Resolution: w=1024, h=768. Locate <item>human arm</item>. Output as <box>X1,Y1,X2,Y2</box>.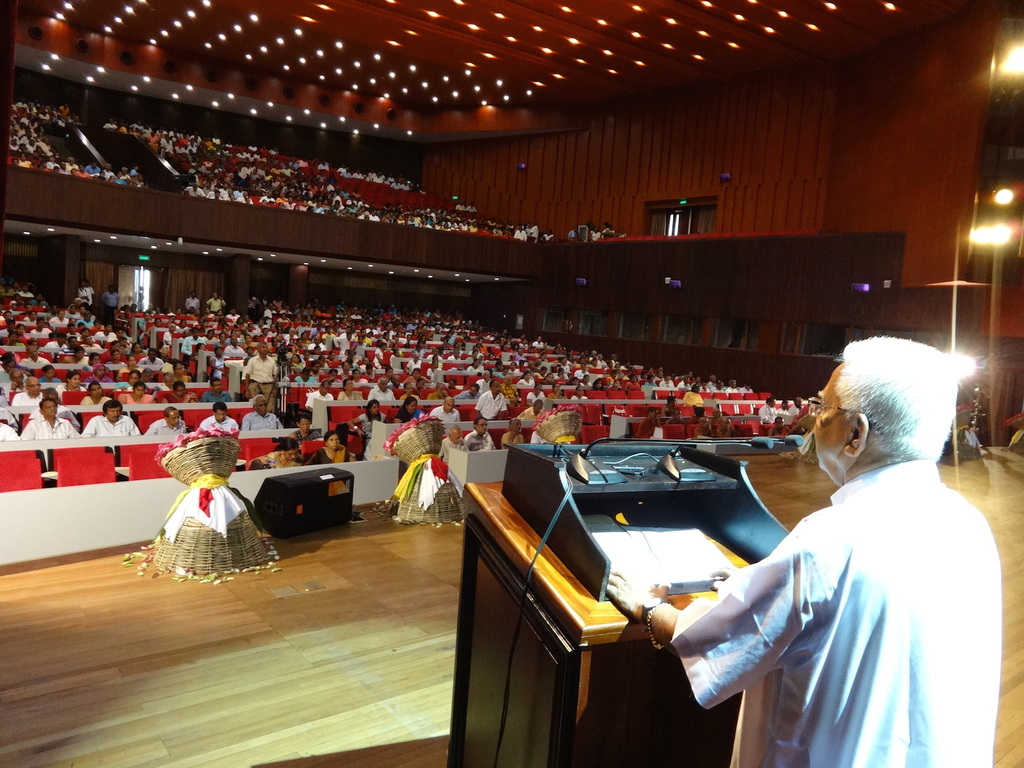
<box>498,372,503,375</box>.
